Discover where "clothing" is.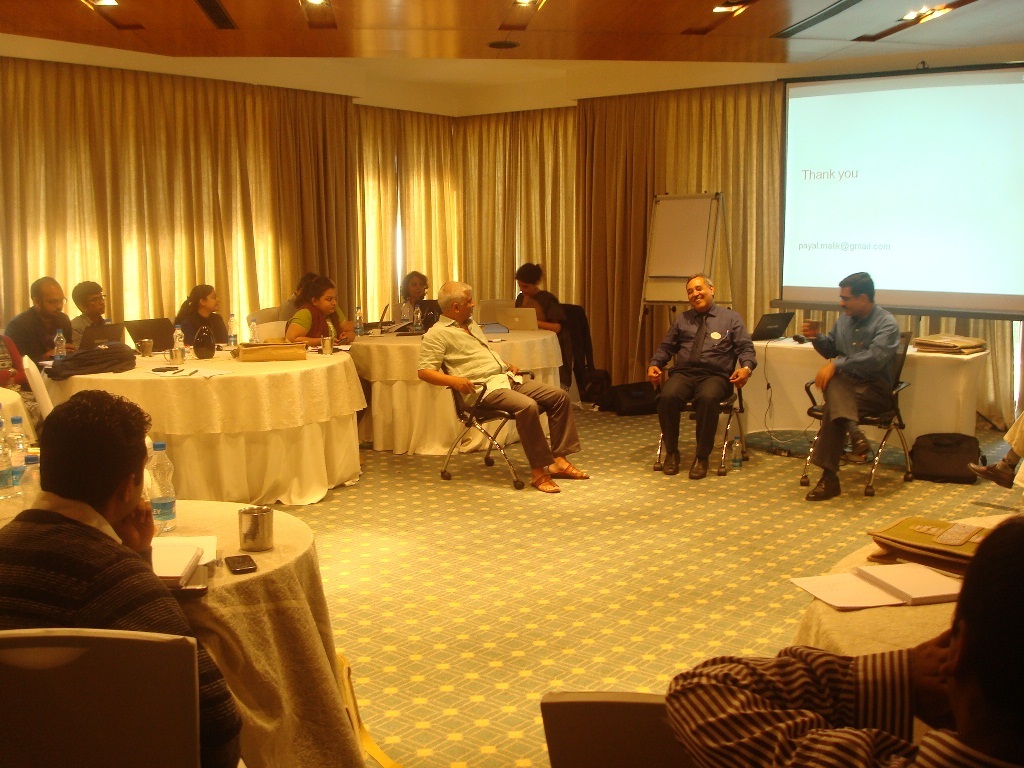
Discovered at 651,265,761,479.
